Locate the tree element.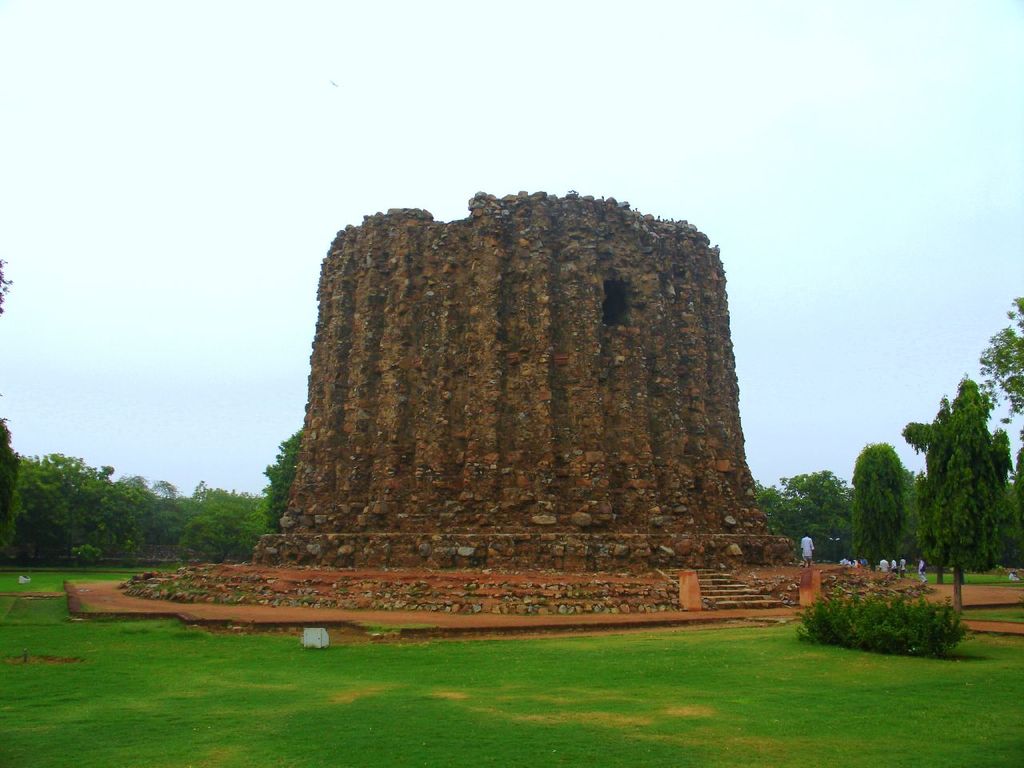
Element bbox: l=749, t=465, r=857, b=567.
